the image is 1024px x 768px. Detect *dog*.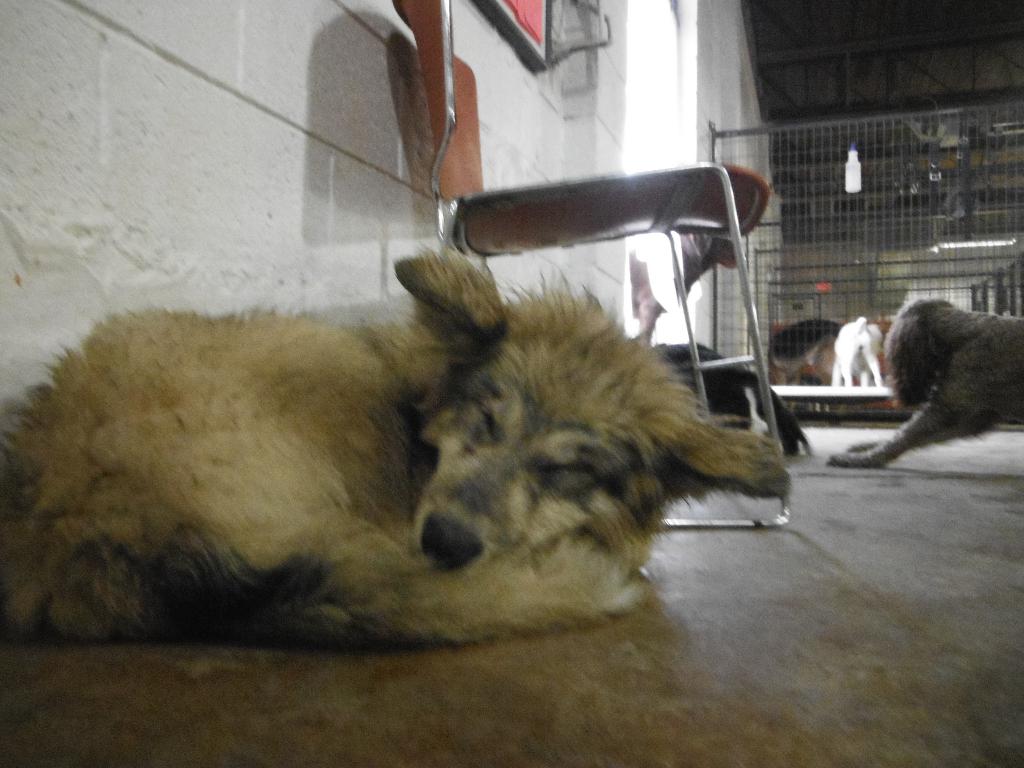
Detection: [833,296,1023,474].
